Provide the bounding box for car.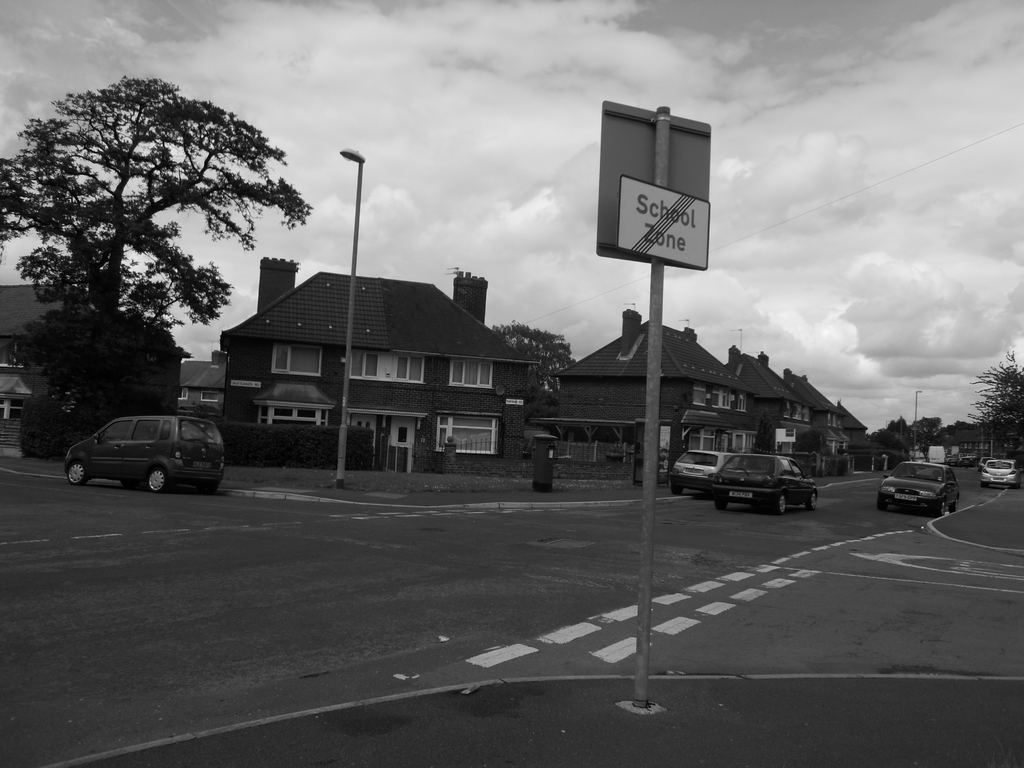
(x1=68, y1=413, x2=223, y2=495).
